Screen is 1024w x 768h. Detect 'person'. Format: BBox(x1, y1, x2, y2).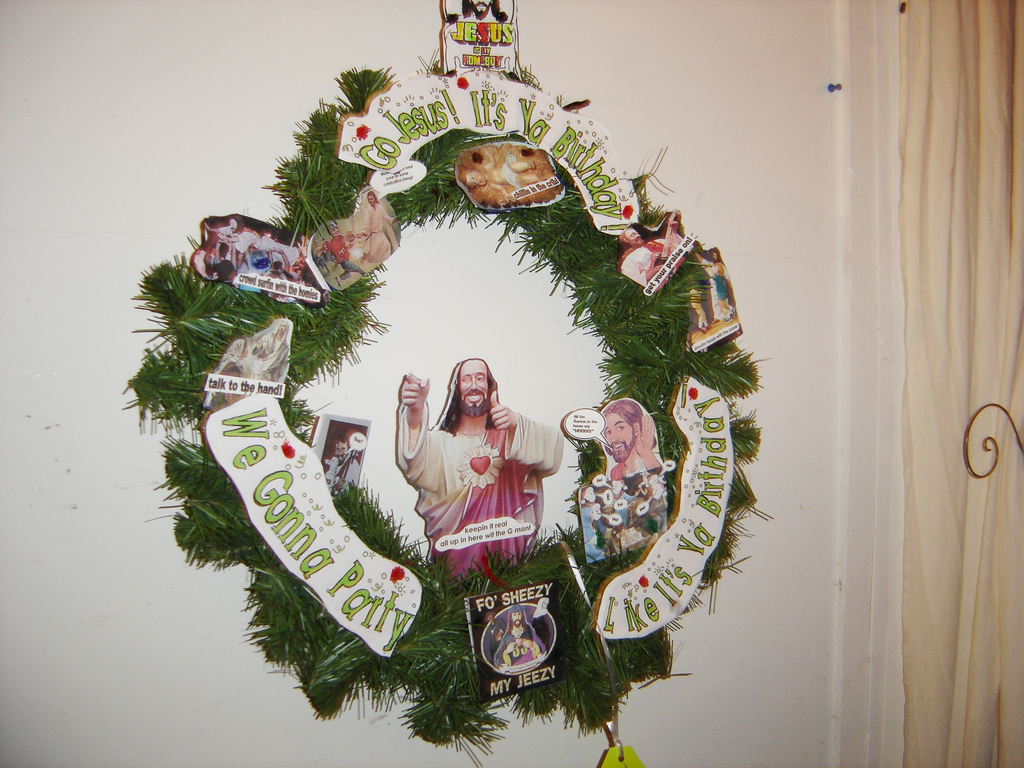
BBox(696, 246, 732, 326).
